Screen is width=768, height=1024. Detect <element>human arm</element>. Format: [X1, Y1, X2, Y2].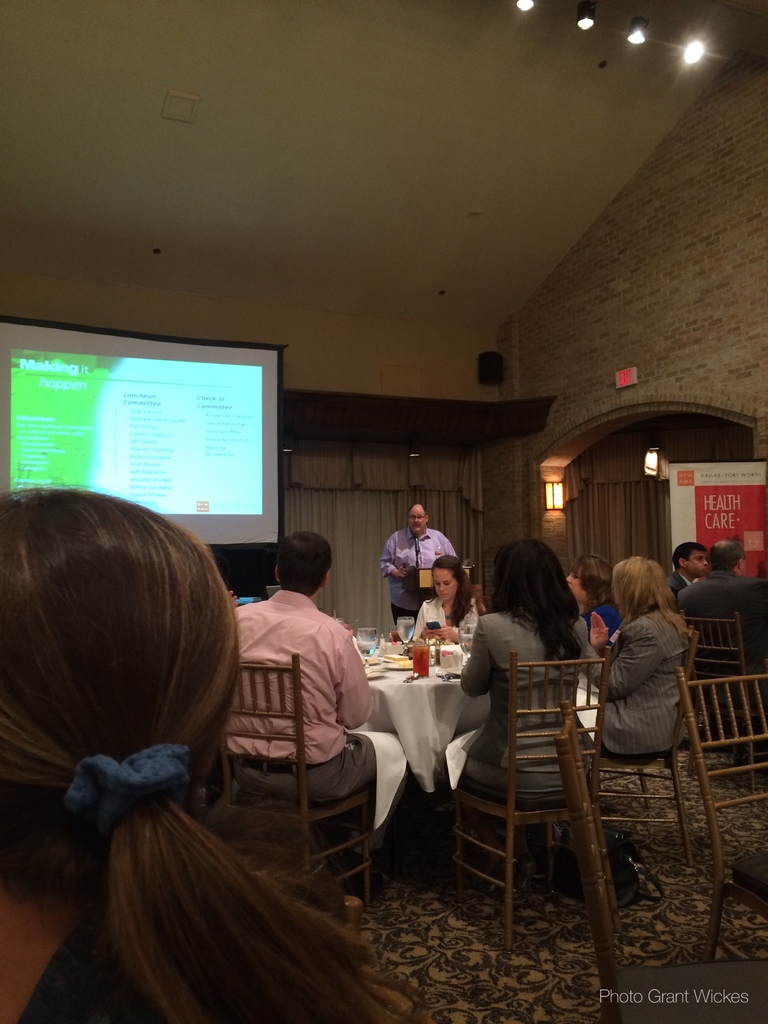
[380, 535, 408, 582].
